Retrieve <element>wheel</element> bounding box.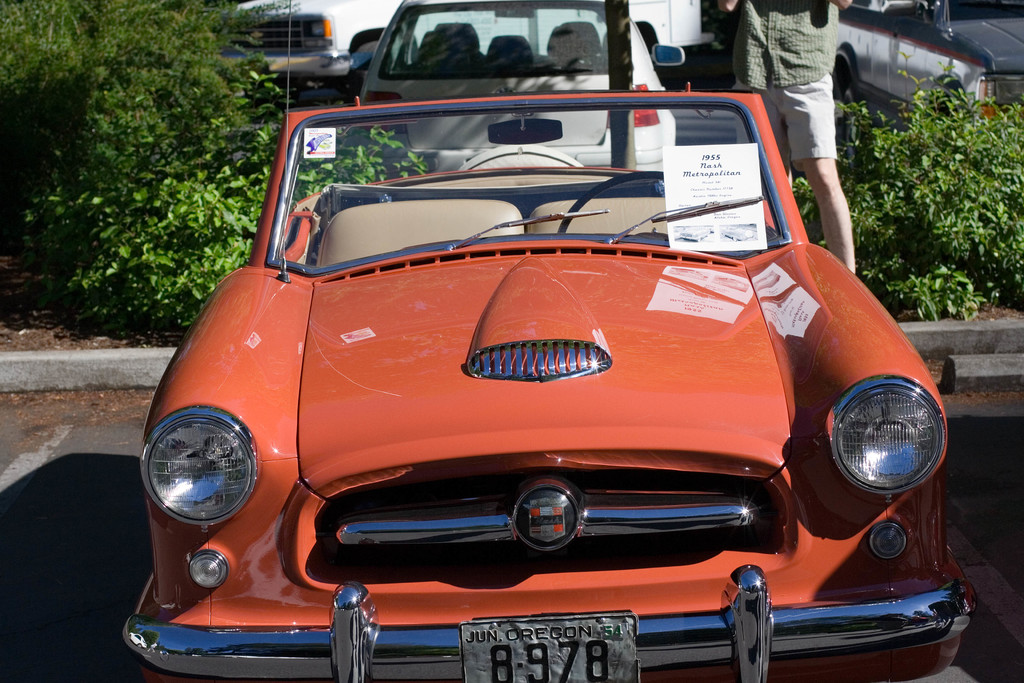
Bounding box: BBox(458, 144, 582, 170).
